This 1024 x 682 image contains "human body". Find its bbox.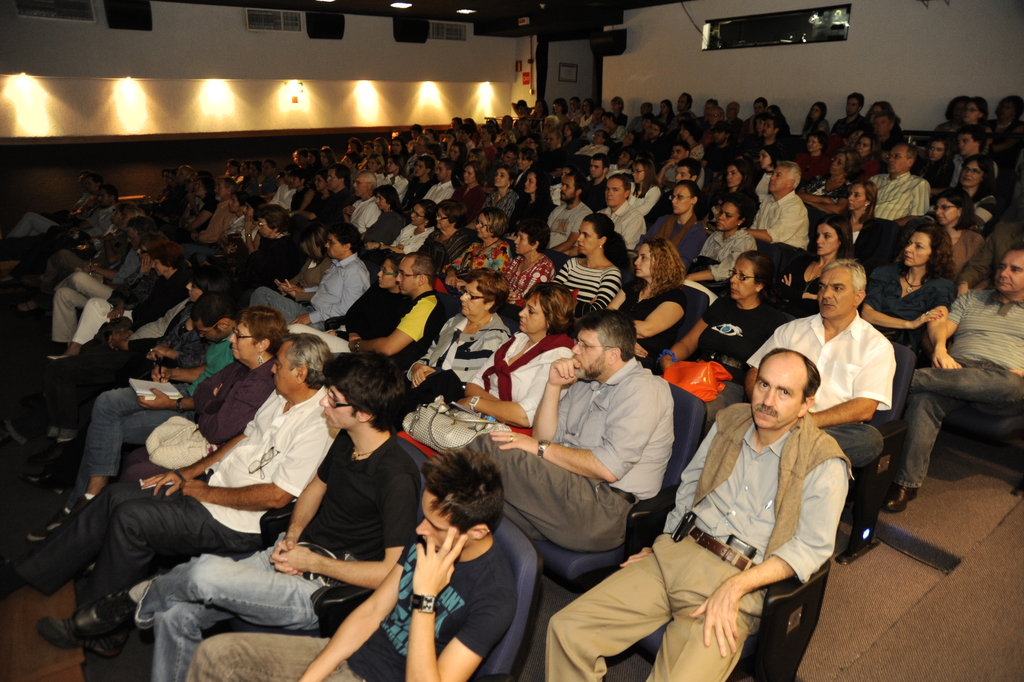
(x1=551, y1=353, x2=853, y2=681).
